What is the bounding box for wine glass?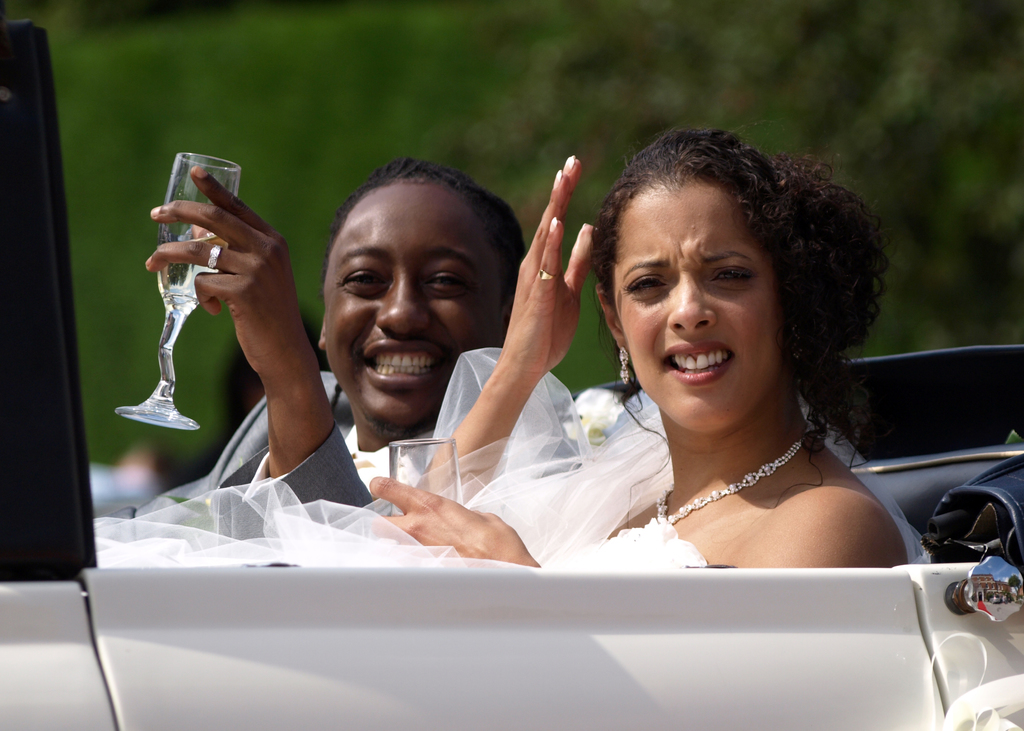
{"x1": 381, "y1": 438, "x2": 457, "y2": 513}.
